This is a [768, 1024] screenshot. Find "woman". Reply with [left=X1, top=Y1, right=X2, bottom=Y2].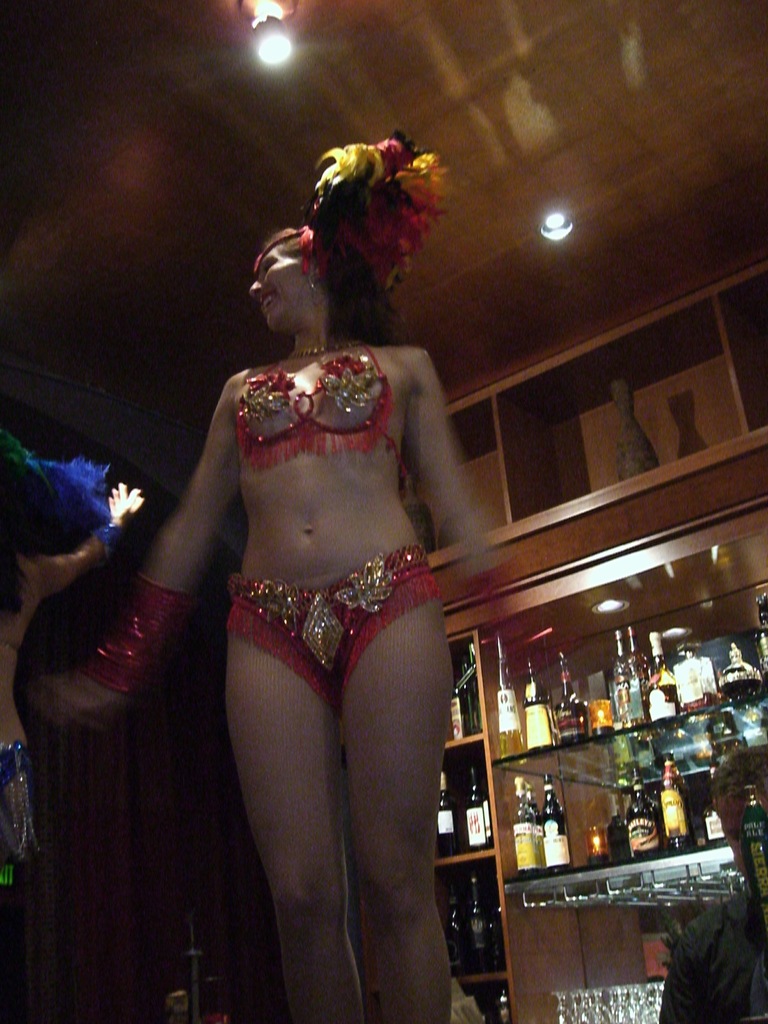
[left=0, top=433, right=148, bottom=1023].
